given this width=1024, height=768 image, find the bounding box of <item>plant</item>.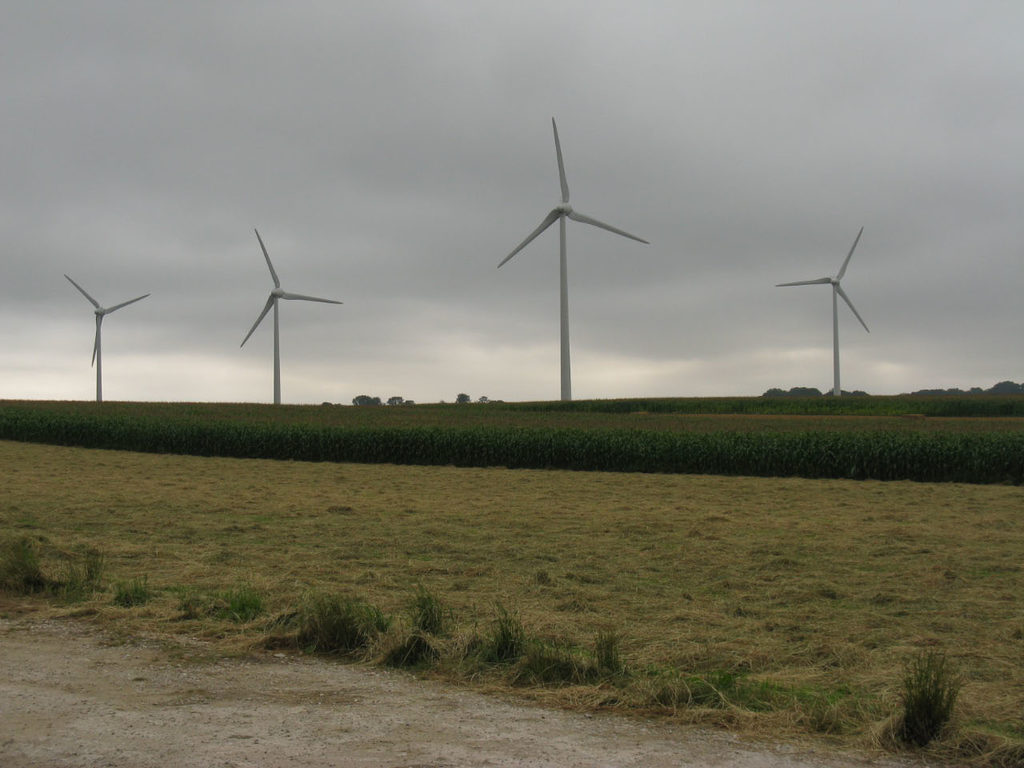
locate(290, 594, 411, 652).
